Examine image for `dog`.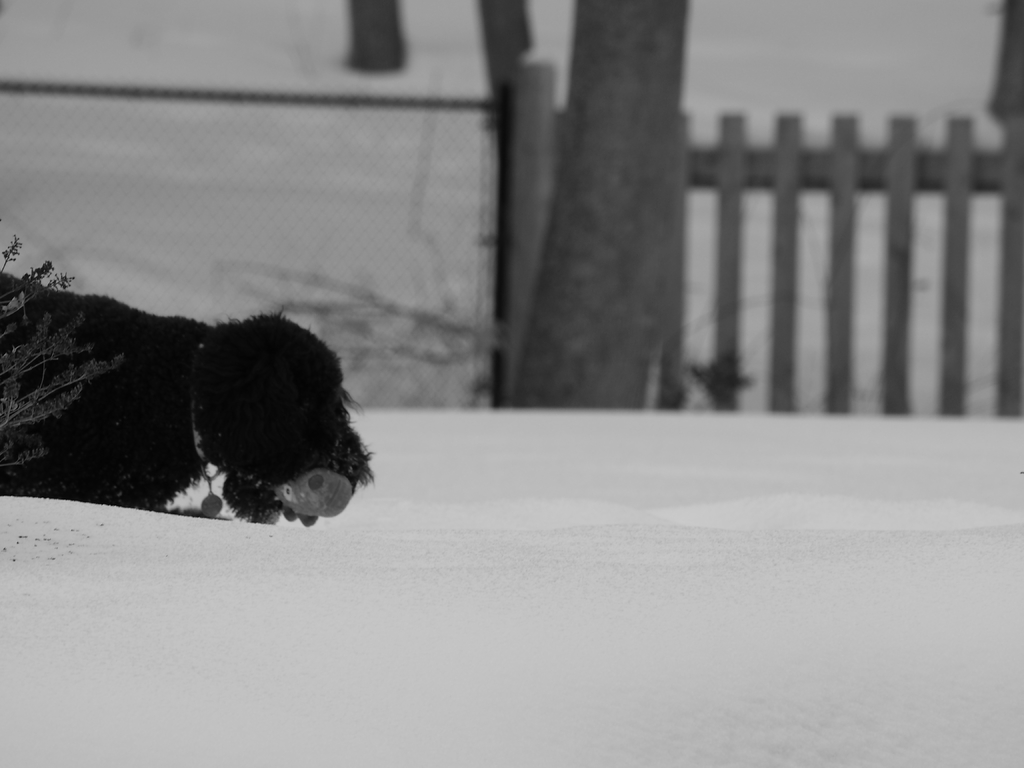
Examination result: 0:266:375:534.
